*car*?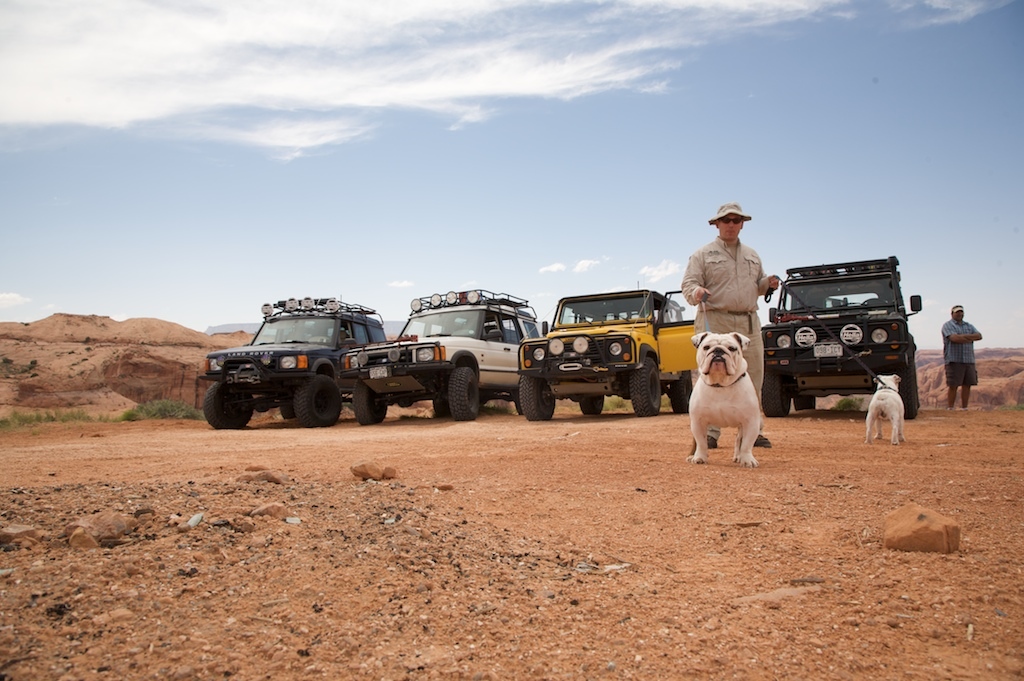
bbox=(511, 287, 698, 425)
